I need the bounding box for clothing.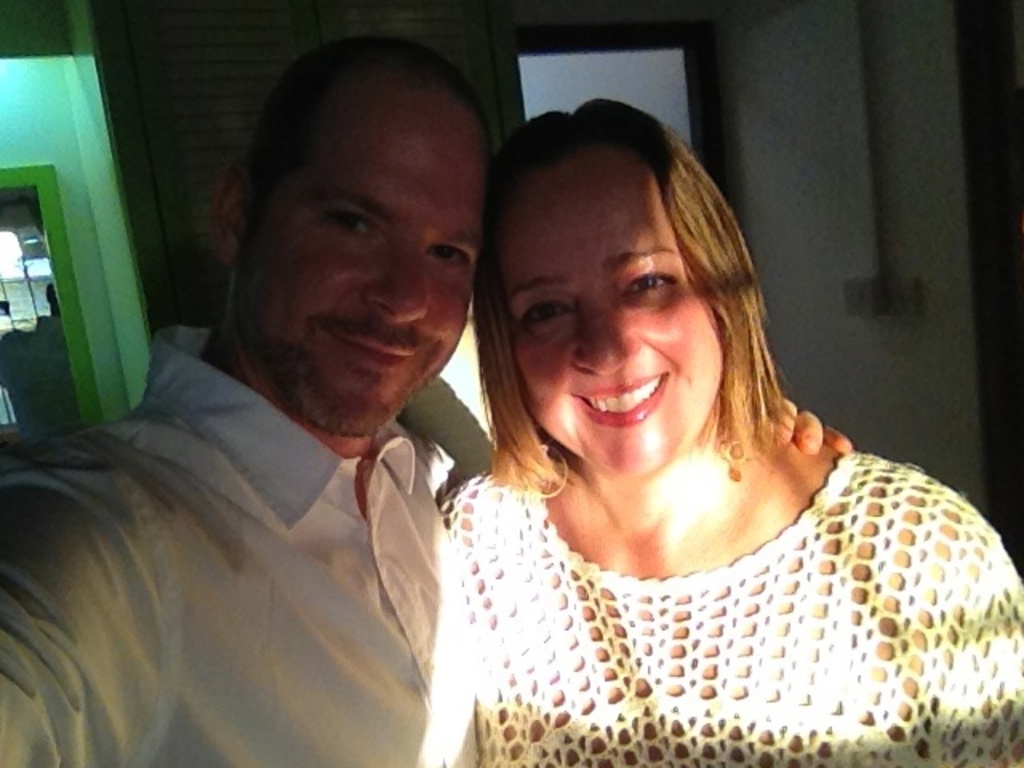
Here it is: pyautogui.locateOnScreen(0, 320, 470, 765).
